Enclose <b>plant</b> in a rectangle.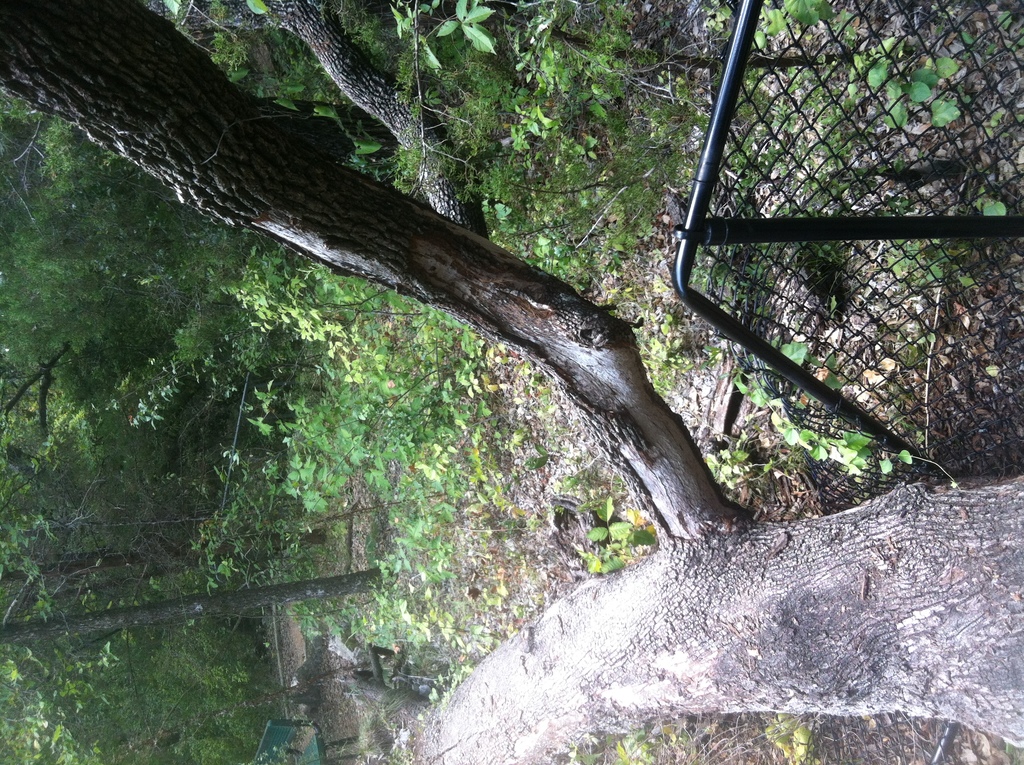
[x1=770, y1=711, x2=816, y2=761].
